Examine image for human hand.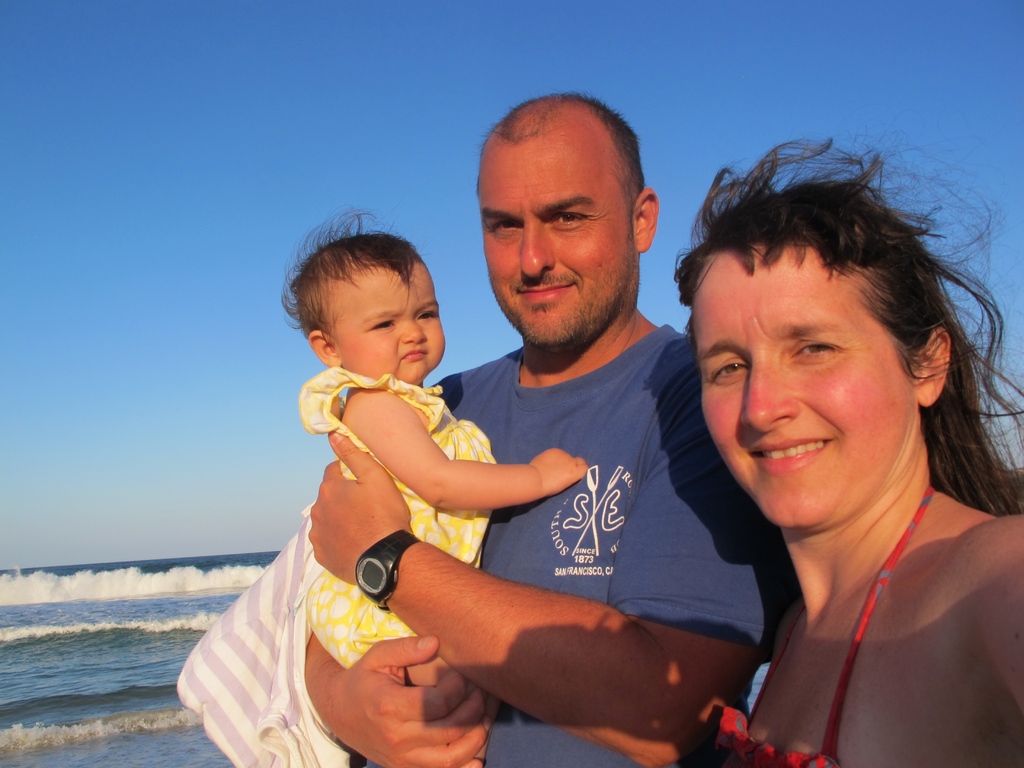
Examination result: 527, 444, 589, 498.
